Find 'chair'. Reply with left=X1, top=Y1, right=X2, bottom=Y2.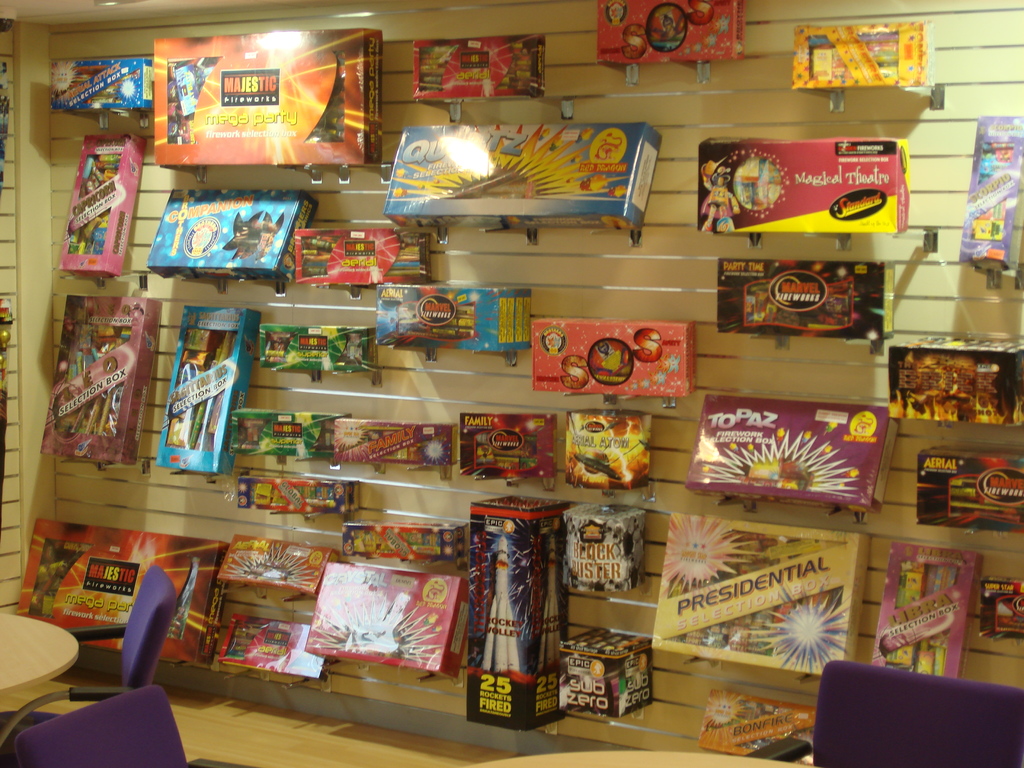
left=753, top=662, right=1023, bottom=767.
